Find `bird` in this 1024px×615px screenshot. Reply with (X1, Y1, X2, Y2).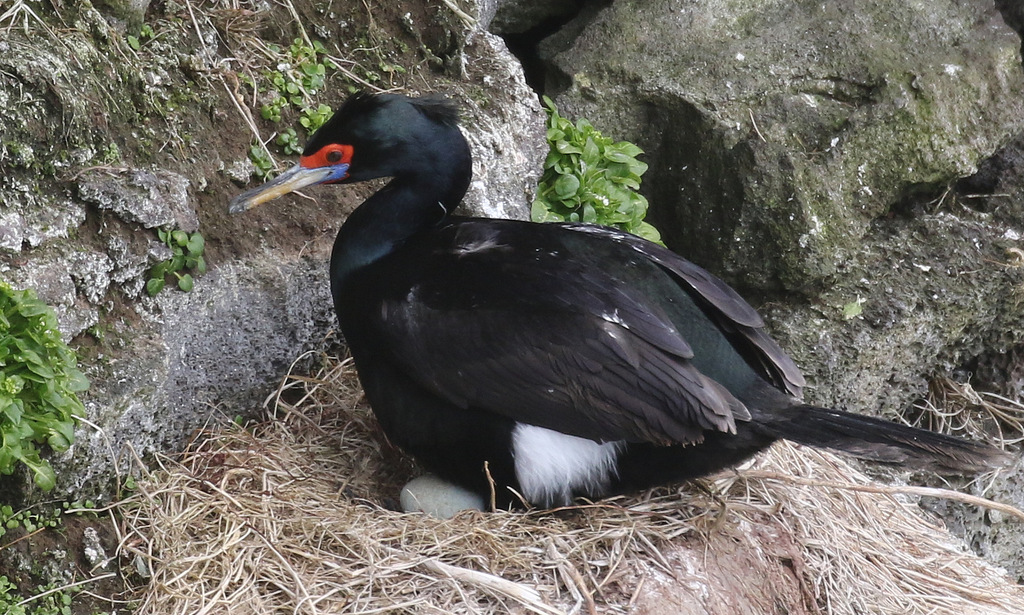
(241, 104, 954, 538).
